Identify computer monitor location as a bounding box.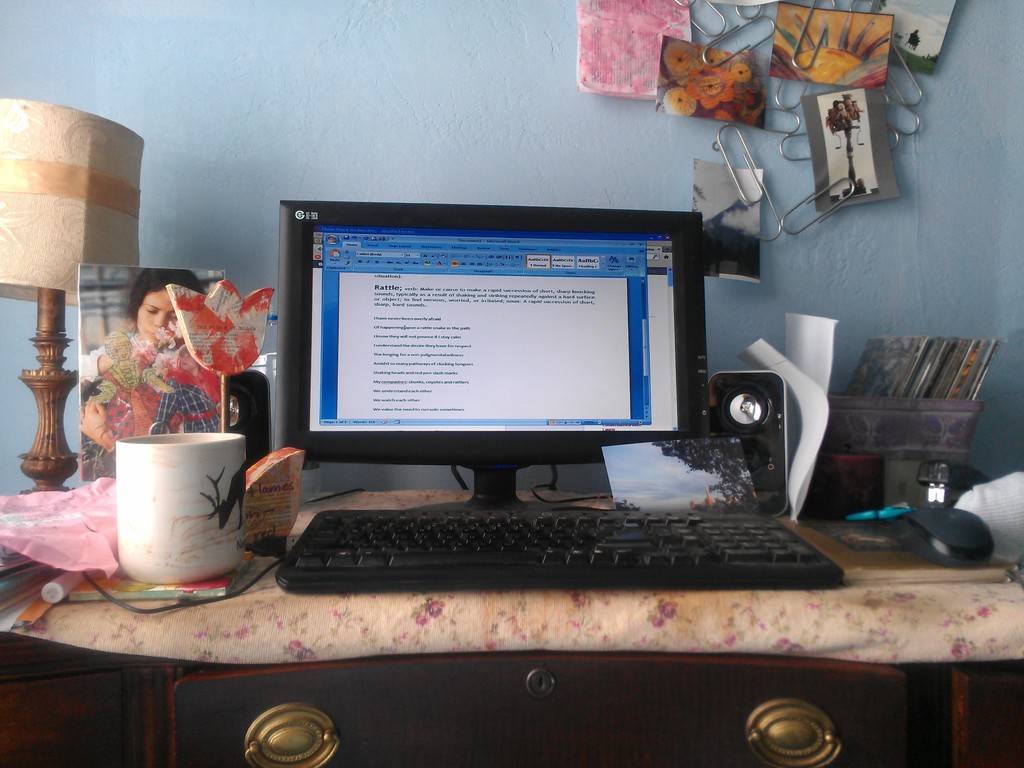
(303,211,709,500).
